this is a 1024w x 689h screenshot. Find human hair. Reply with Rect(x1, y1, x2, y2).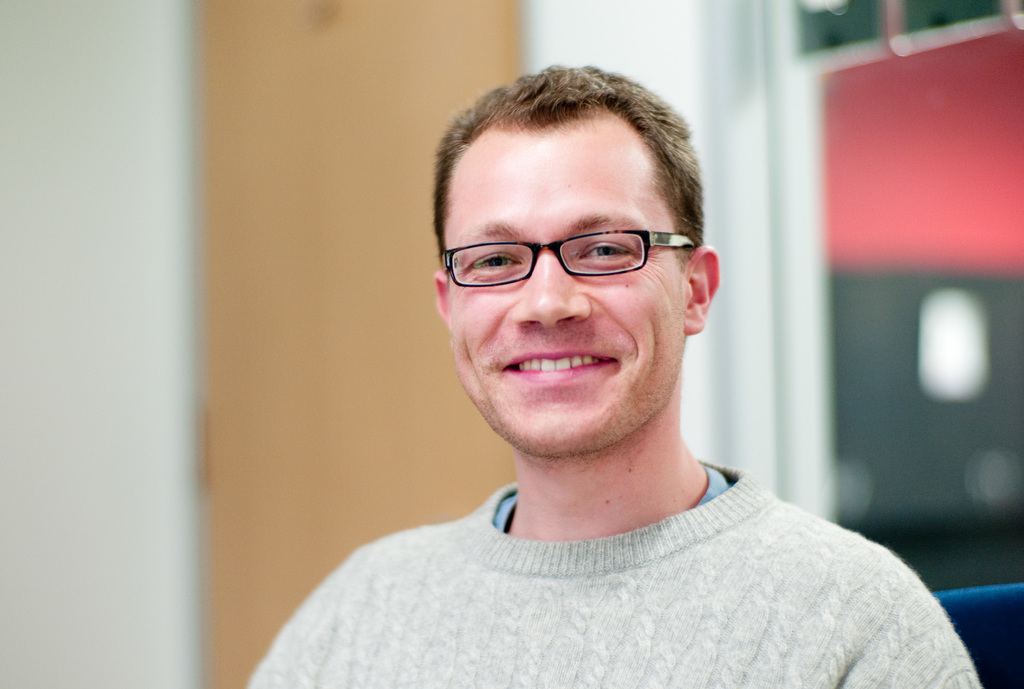
Rect(435, 60, 708, 270).
